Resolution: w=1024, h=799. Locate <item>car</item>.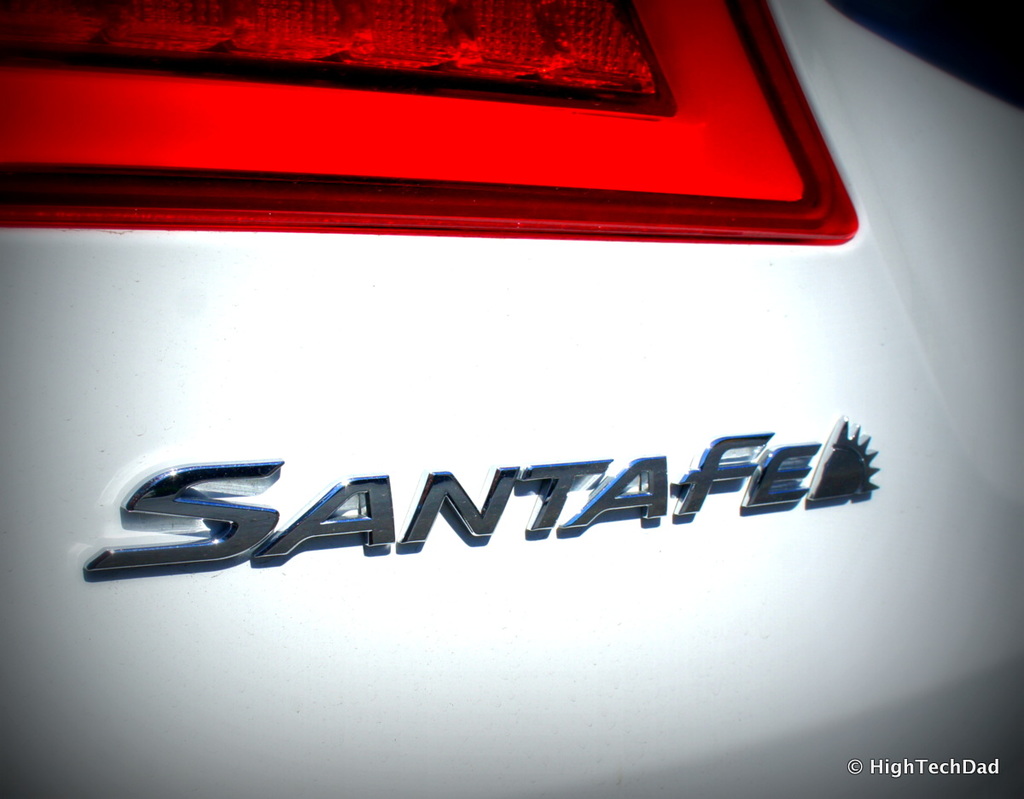
(left=0, top=0, right=1023, bottom=798).
